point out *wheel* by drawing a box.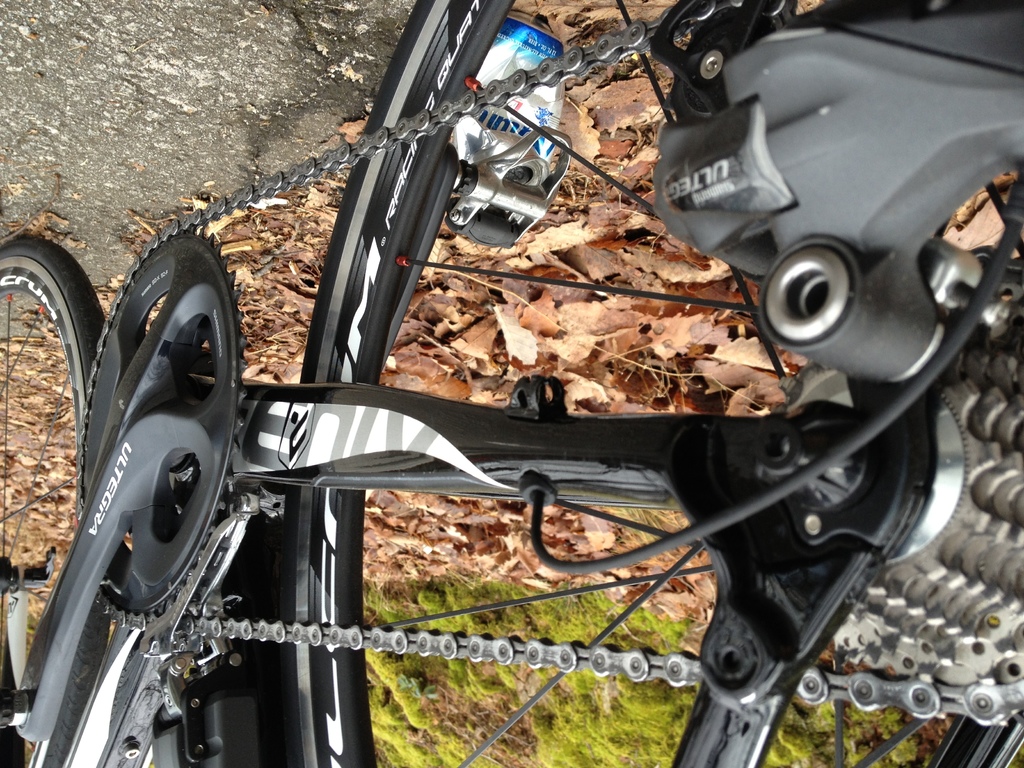
[0,241,109,767].
